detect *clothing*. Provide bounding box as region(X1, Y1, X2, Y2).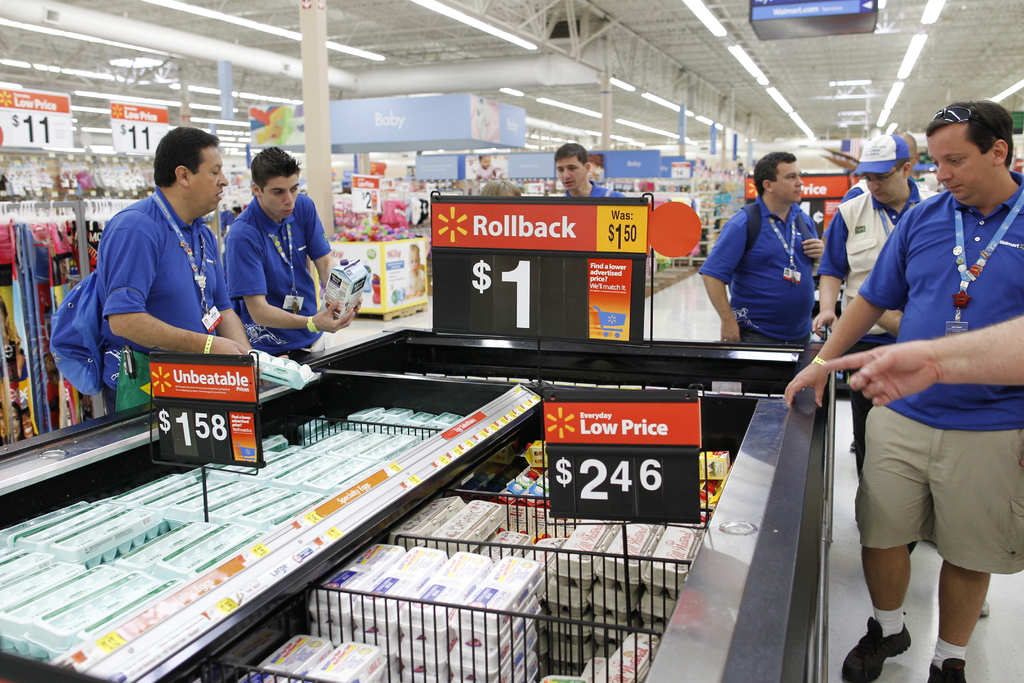
region(561, 181, 626, 197).
